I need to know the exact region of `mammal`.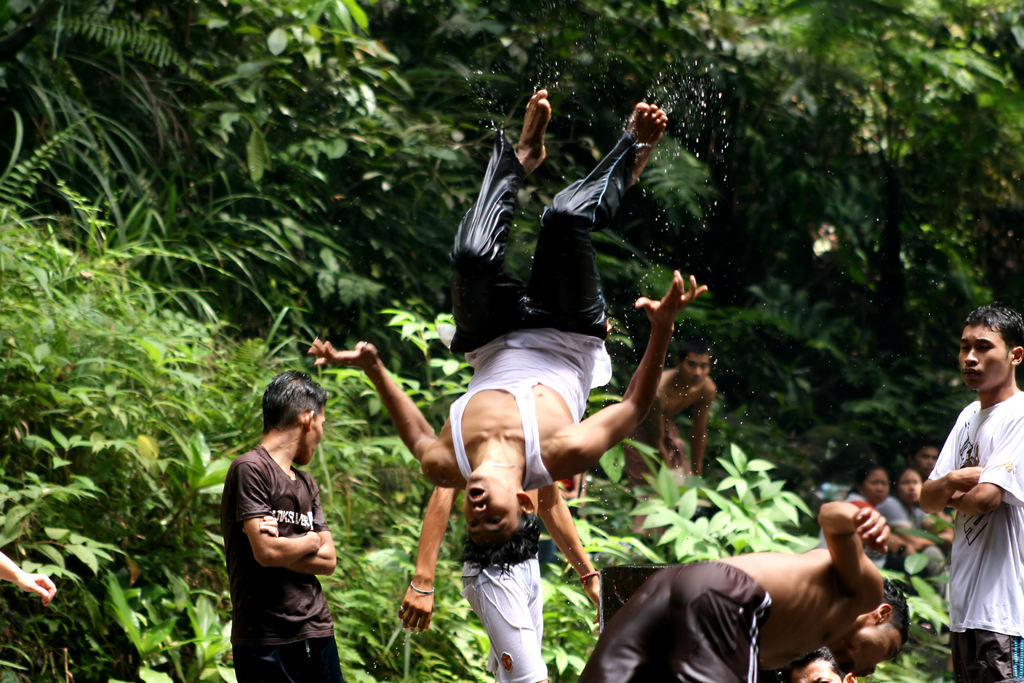
Region: {"left": 819, "top": 468, "right": 912, "bottom": 562}.
